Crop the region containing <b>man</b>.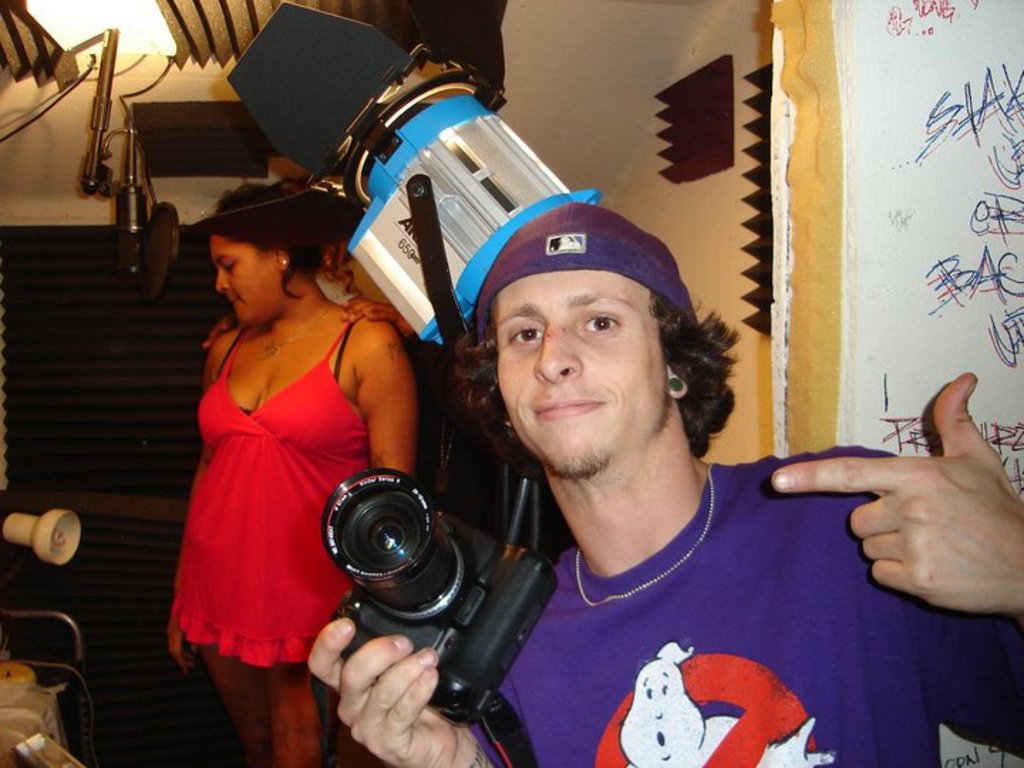
Crop region: 247, 175, 912, 742.
